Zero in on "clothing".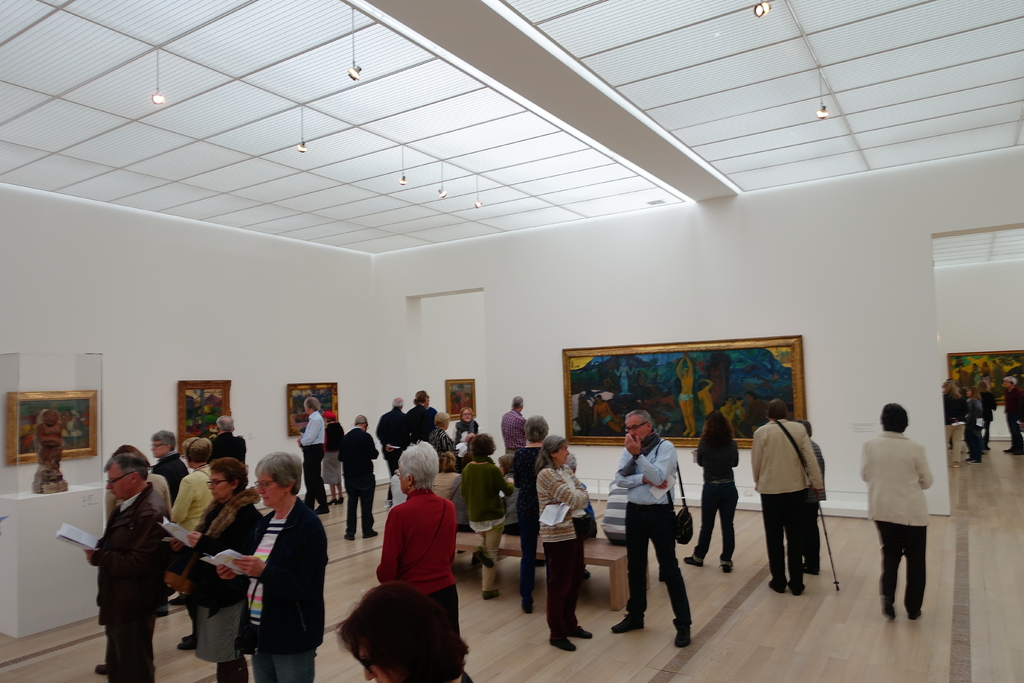
Zeroed in: BBox(99, 404, 689, 682).
